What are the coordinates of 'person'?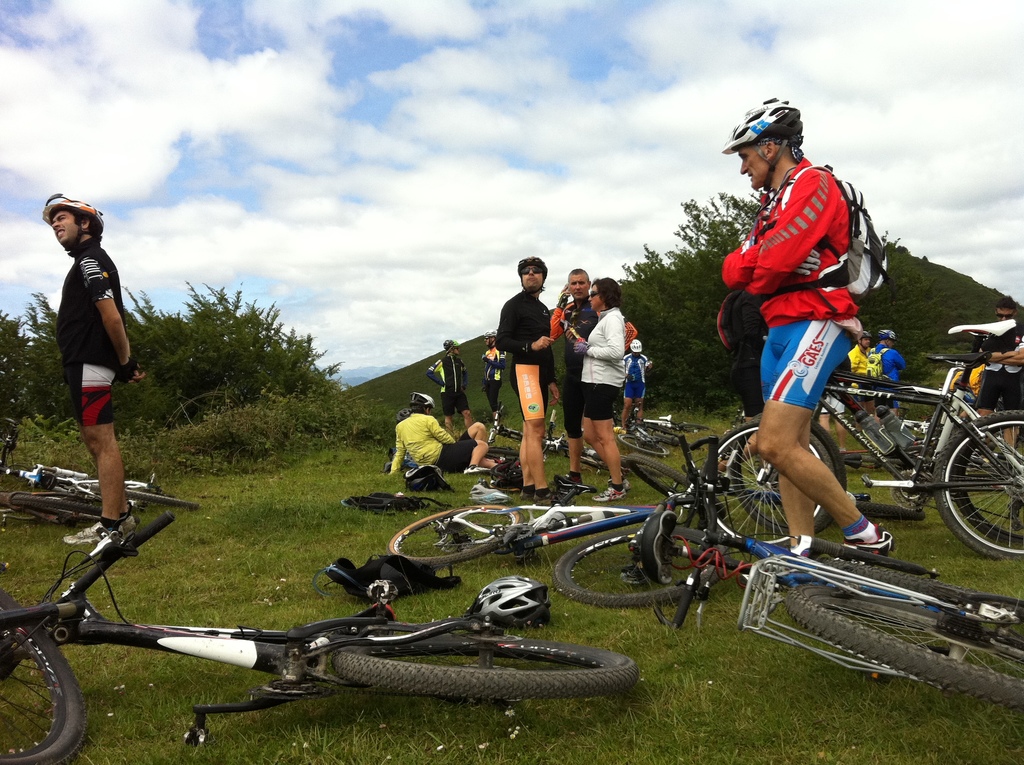
<region>44, 194, 145, 545</region>.
